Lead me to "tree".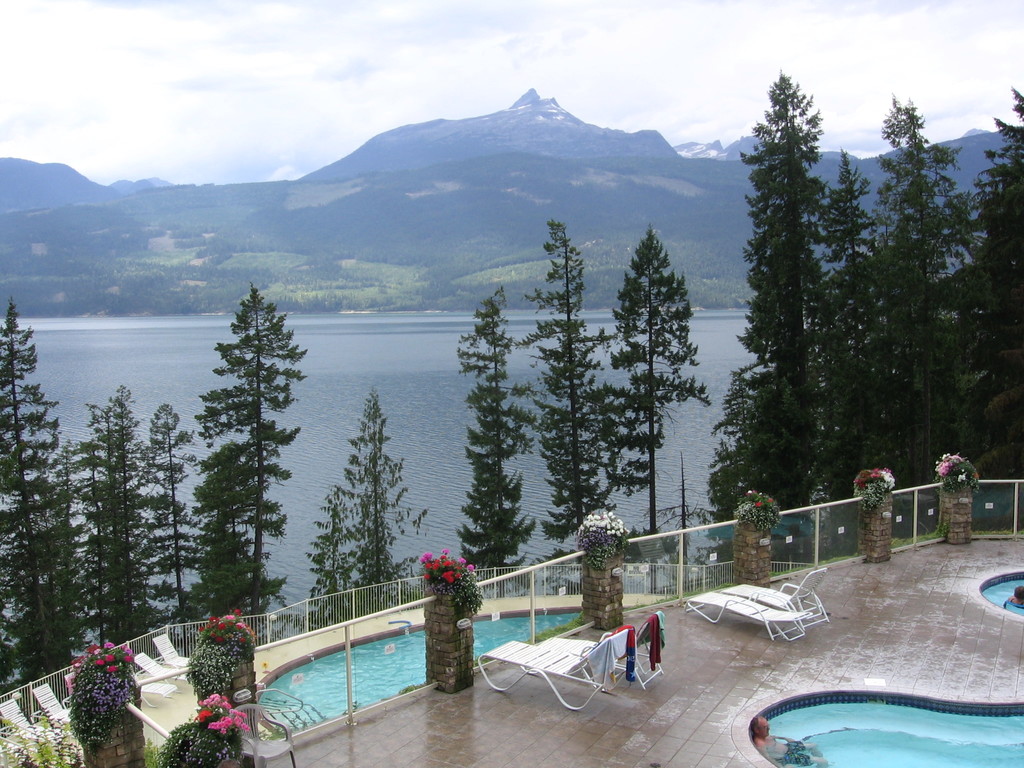
Lead to x1=74, y1=380, x2=138, y2=644.
